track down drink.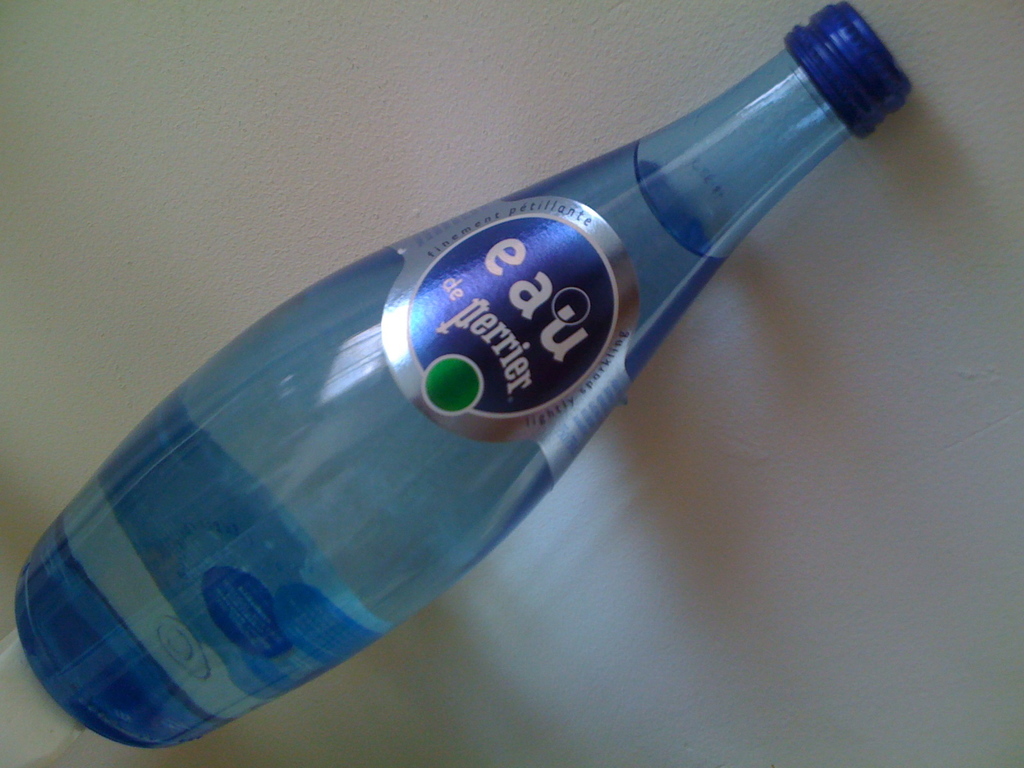
Tracked to BBox(15, 22, 886, 708).
